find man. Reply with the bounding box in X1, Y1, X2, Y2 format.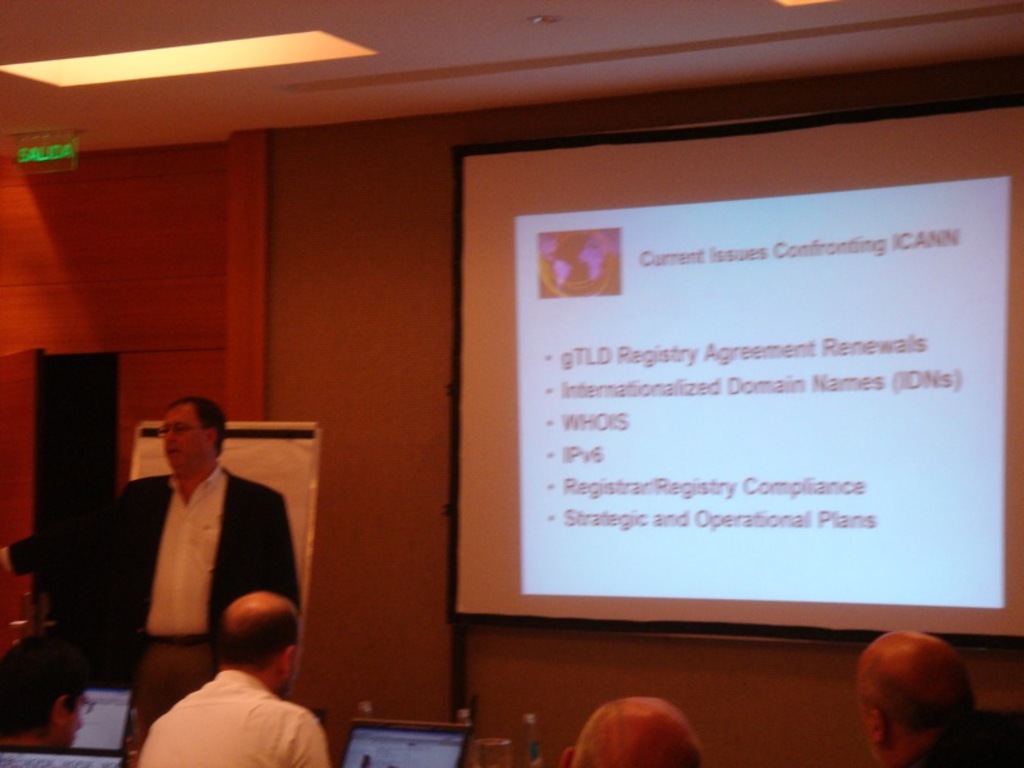
0, 626, 88, 746.
